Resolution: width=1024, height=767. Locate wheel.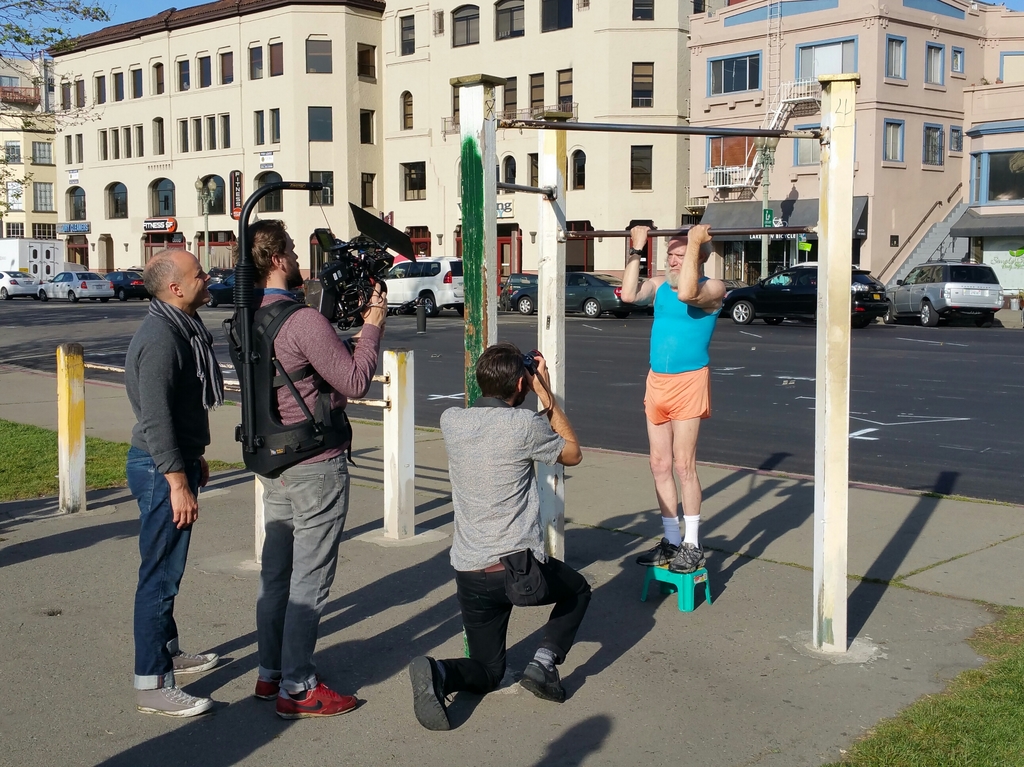
pyautogui.locateOnScreen(516, 291, 541, 314).
